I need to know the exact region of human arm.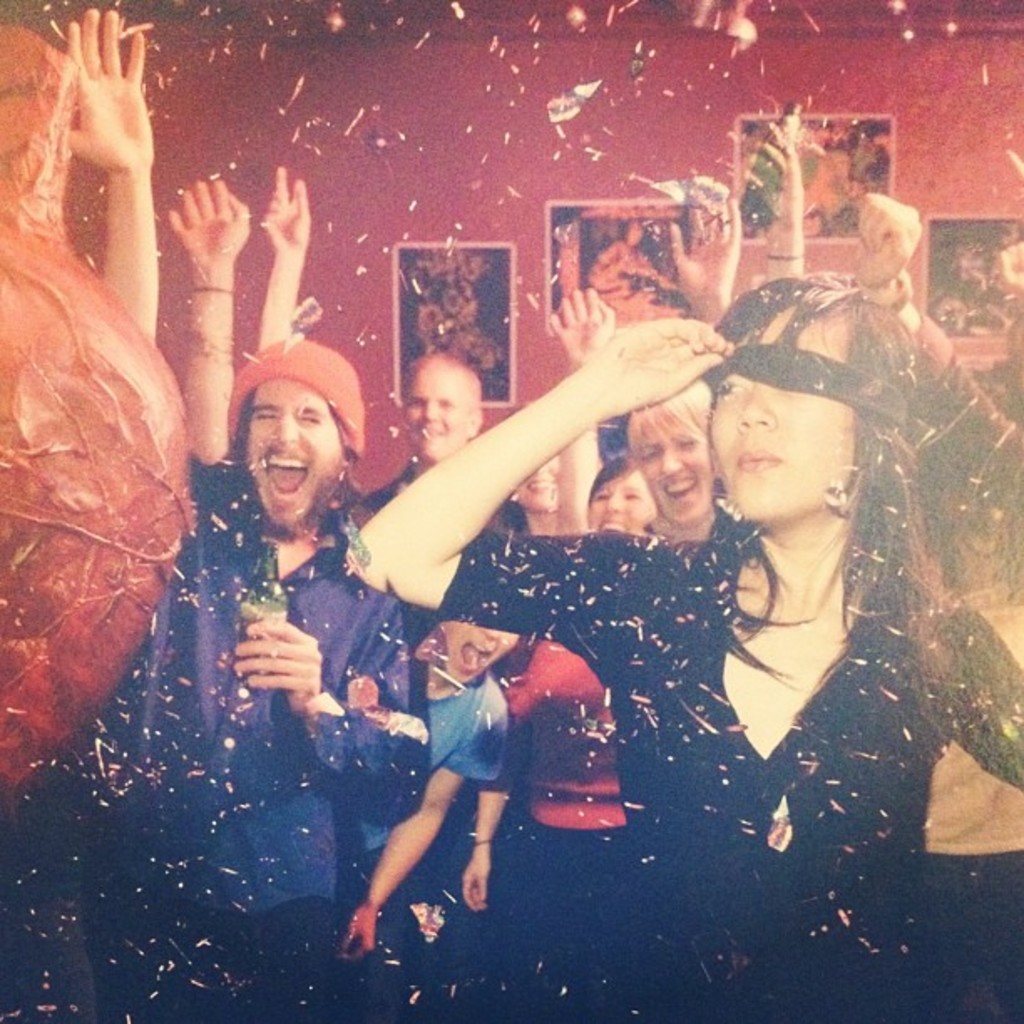
Region: <box>758,97,803,310</box>.
